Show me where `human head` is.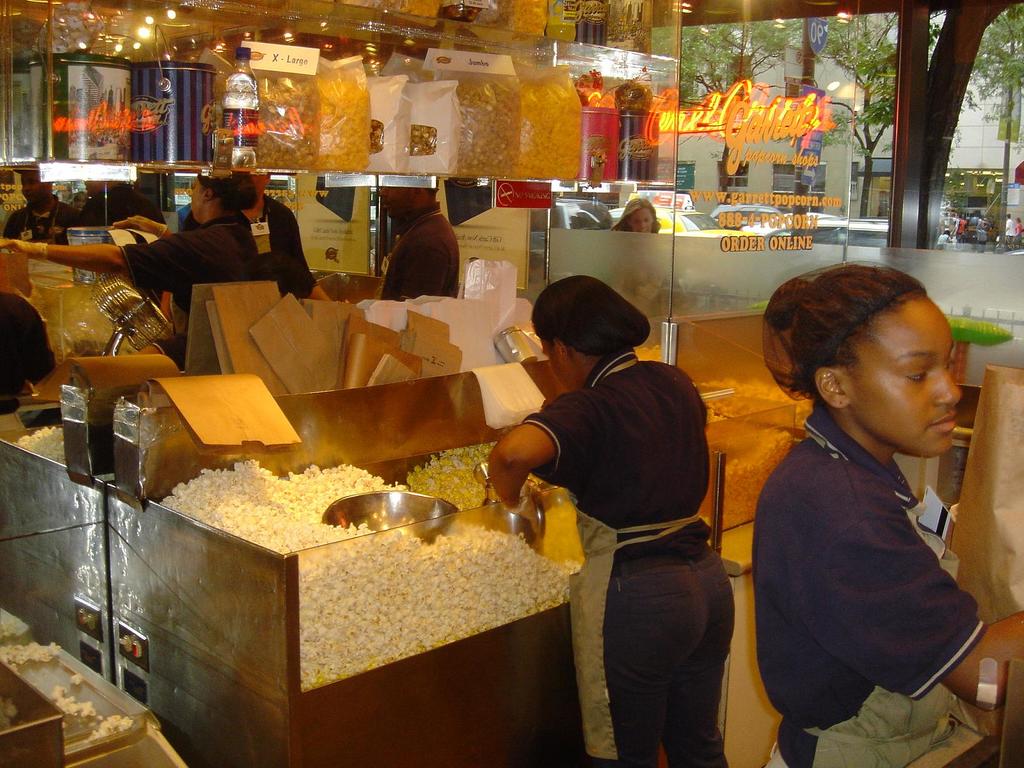
`human head` is at Rect(764, 271, 966, 454).
